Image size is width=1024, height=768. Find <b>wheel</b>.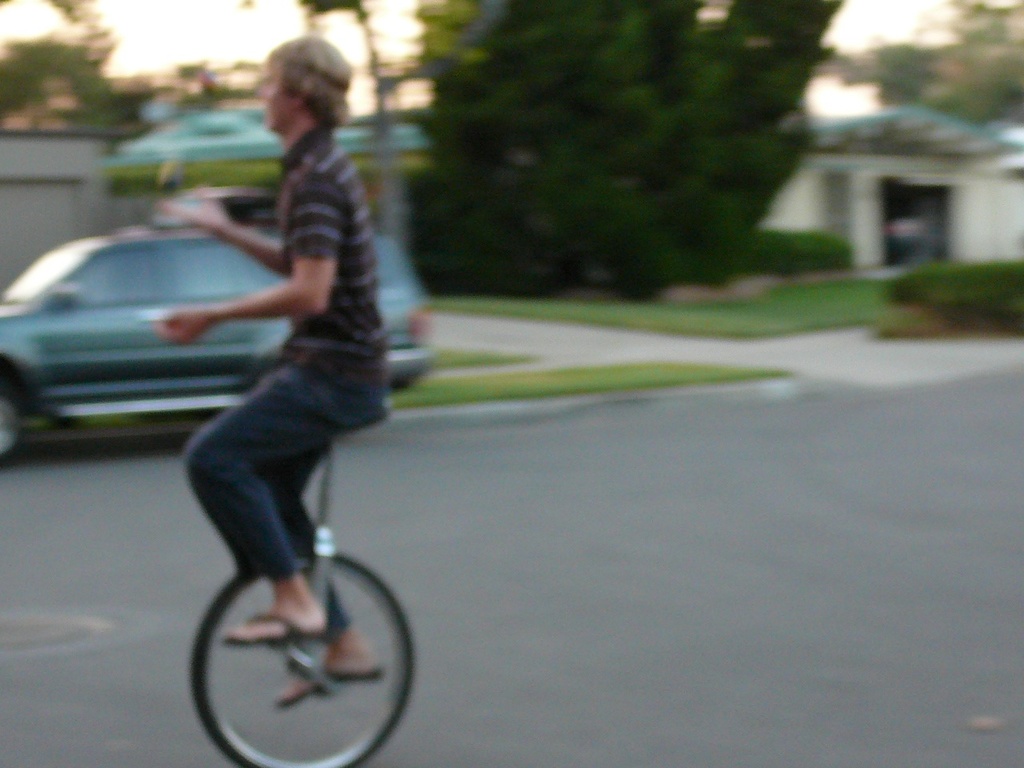
(0, 378, 22, 466).
